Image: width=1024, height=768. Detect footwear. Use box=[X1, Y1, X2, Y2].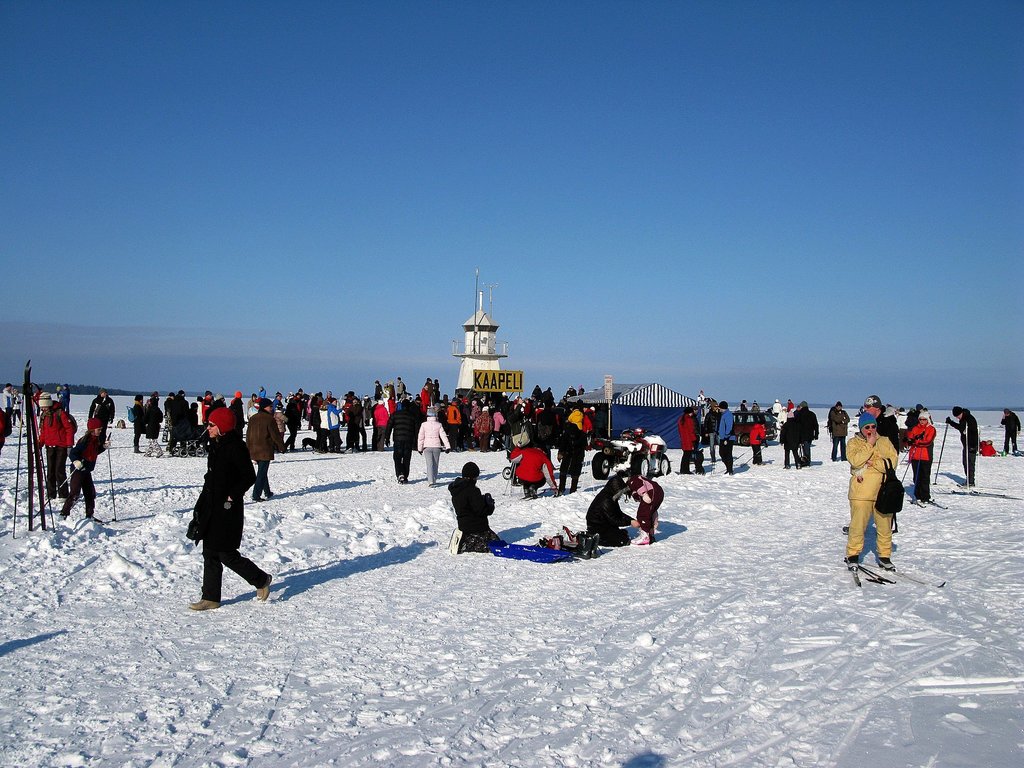
box=[627, 536, 655, 548].
